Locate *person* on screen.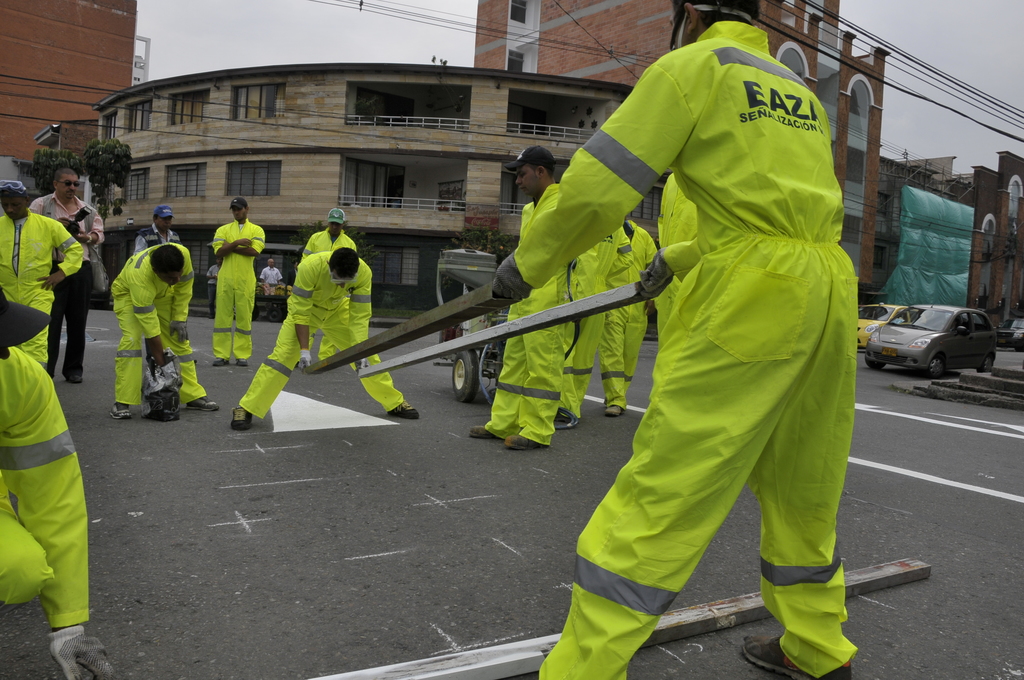
On screen at 0/176/86/354.
